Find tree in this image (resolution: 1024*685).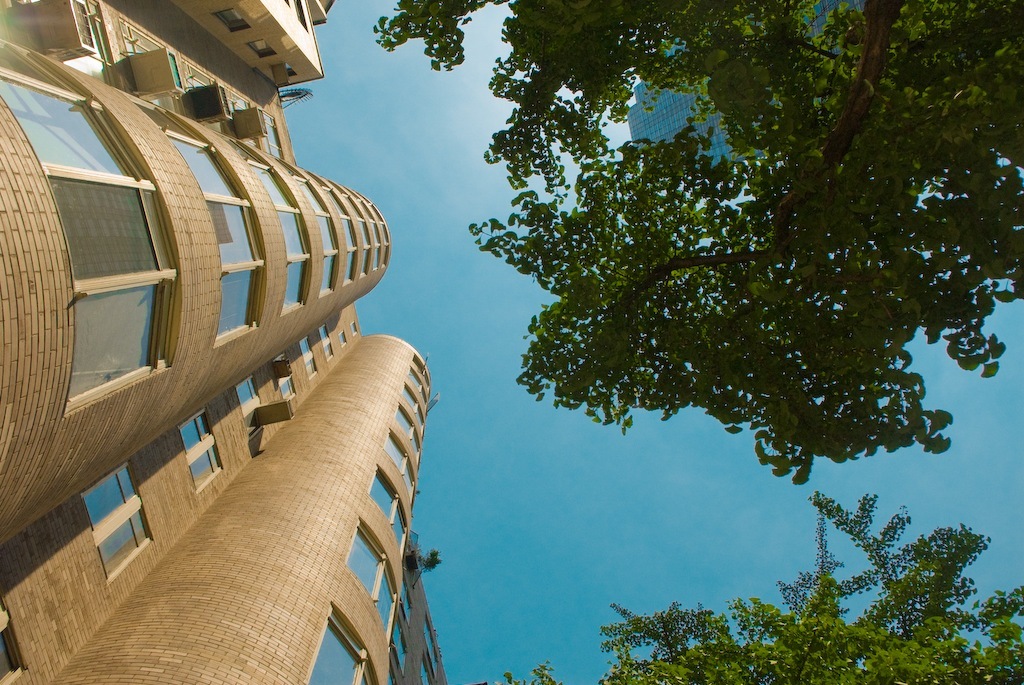
(462, 477, 1023, 684).
